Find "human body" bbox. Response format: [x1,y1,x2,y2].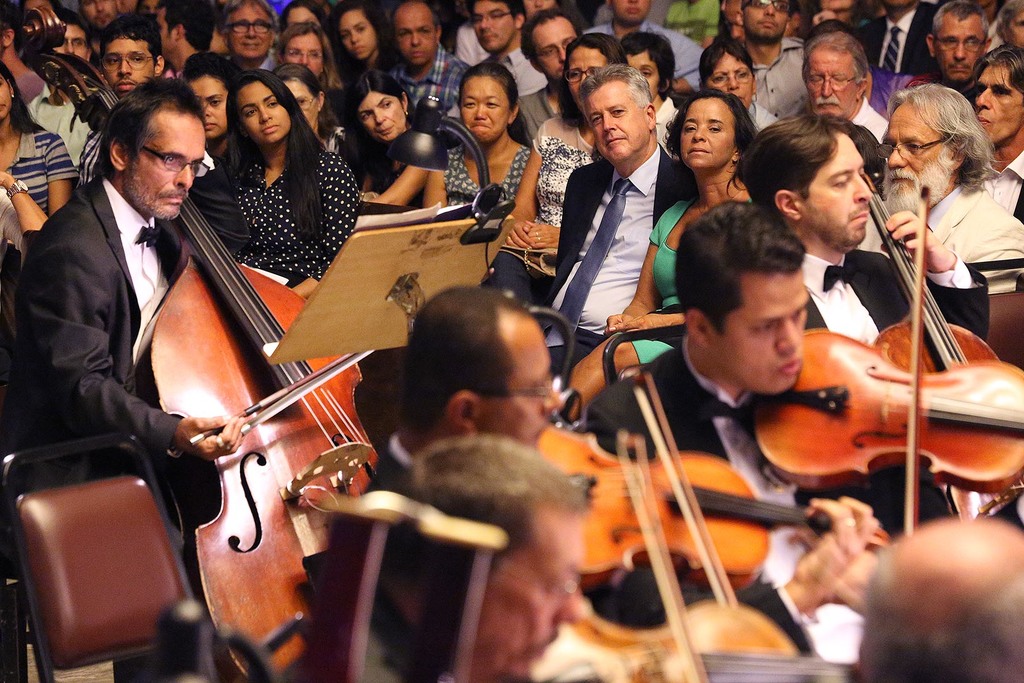
[72,17,164,184].
